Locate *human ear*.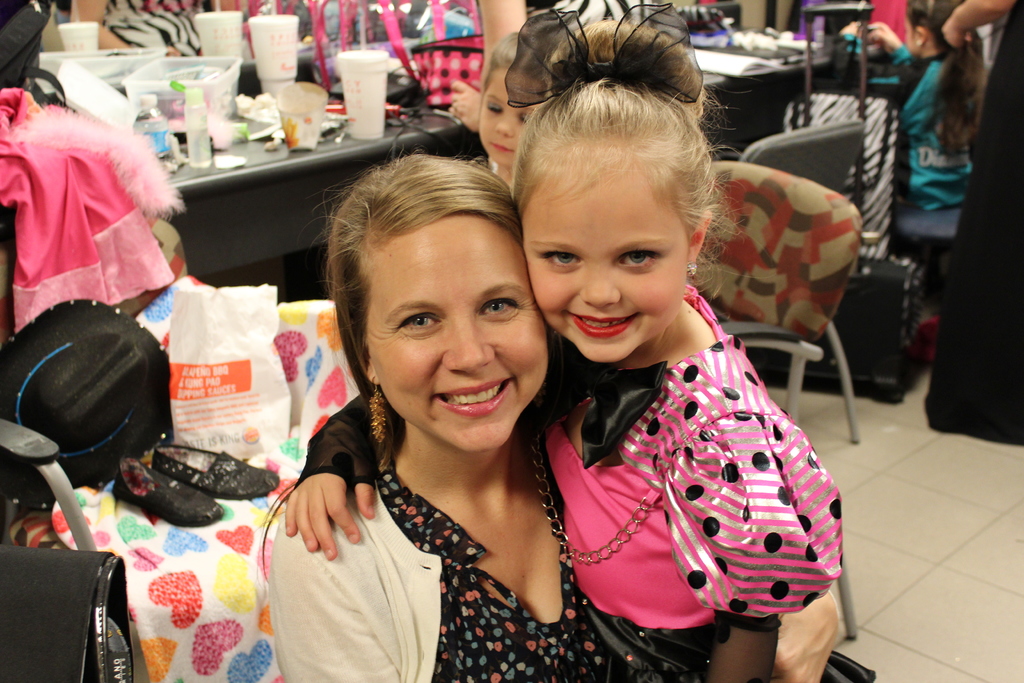
Bounding box: BBox(915, 26, 927, 47).
